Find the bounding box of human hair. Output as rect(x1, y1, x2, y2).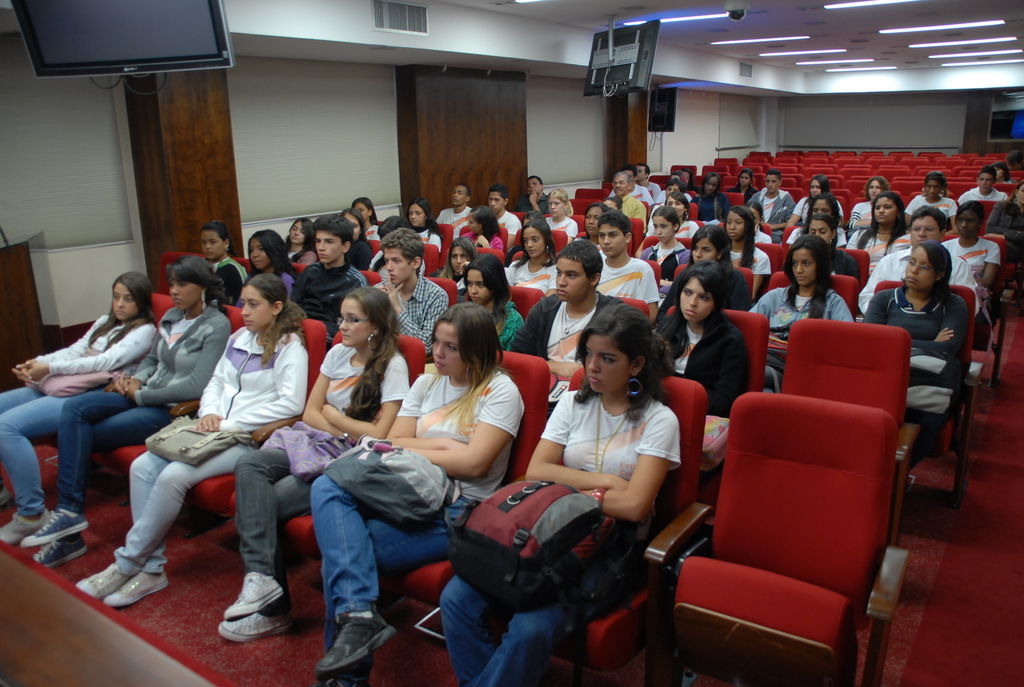
rect(903, 241, 956, 297).
